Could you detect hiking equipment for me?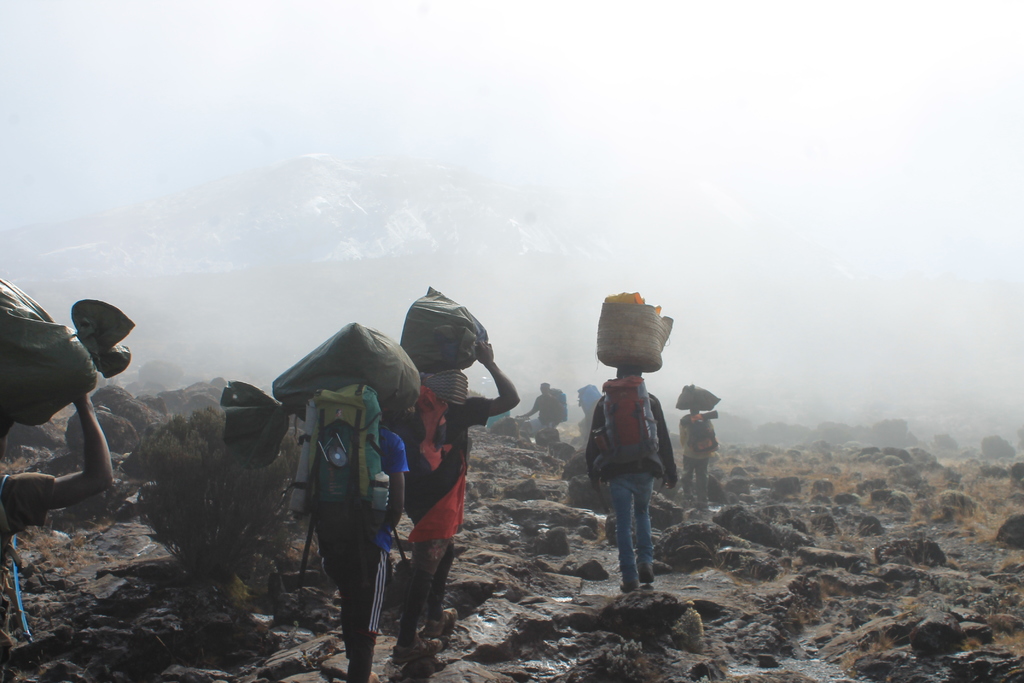
Detection result: {"x1": 289, "y1": 391, "x2": 395, "y2": 525}.
